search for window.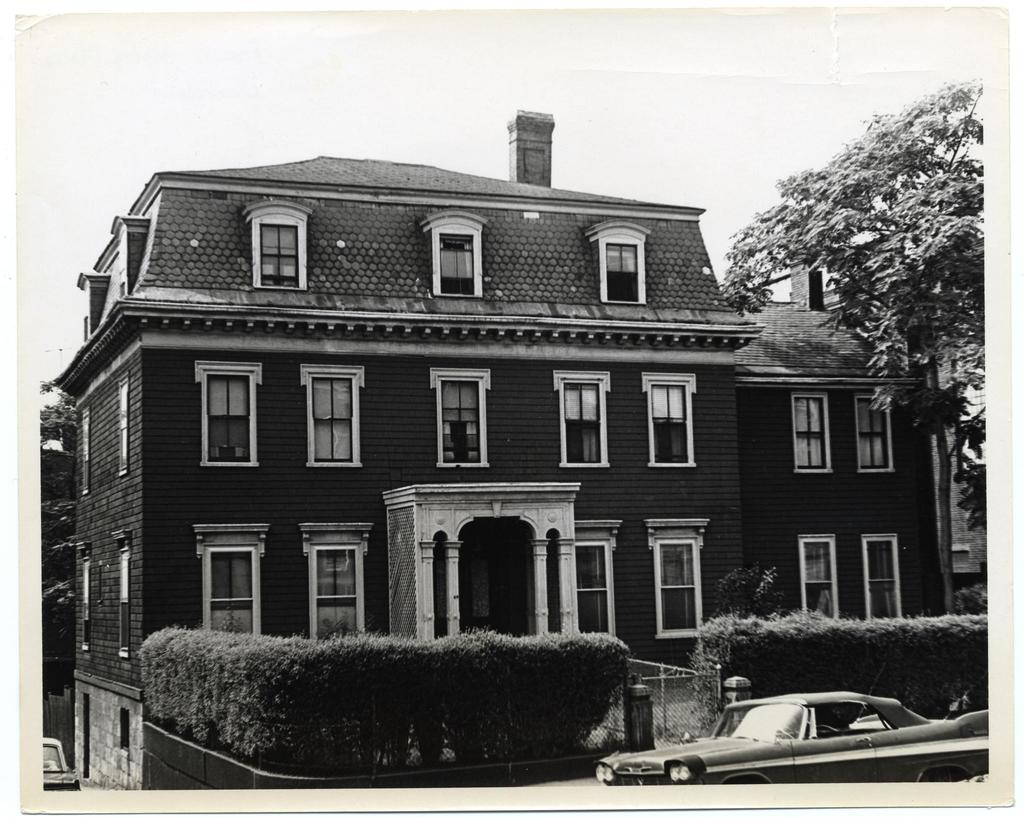
Found at x1=69, y1=397, x2=92, y2=492.
